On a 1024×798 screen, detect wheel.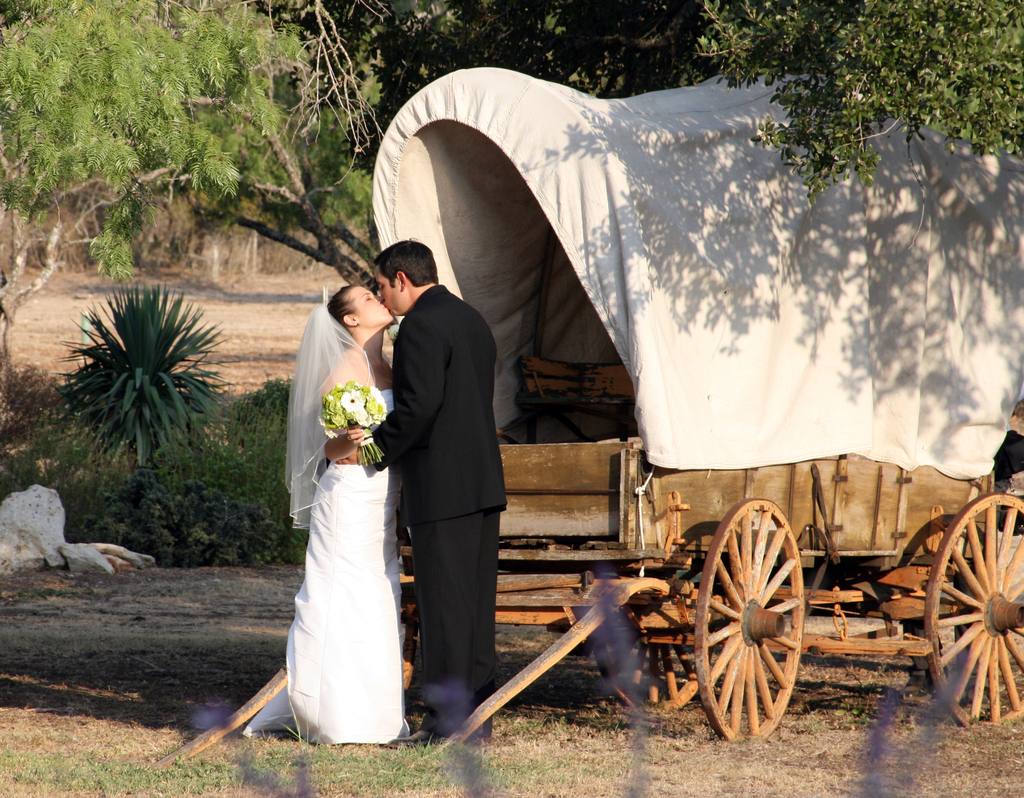
bbox=[924, 487, 1023, 728].
